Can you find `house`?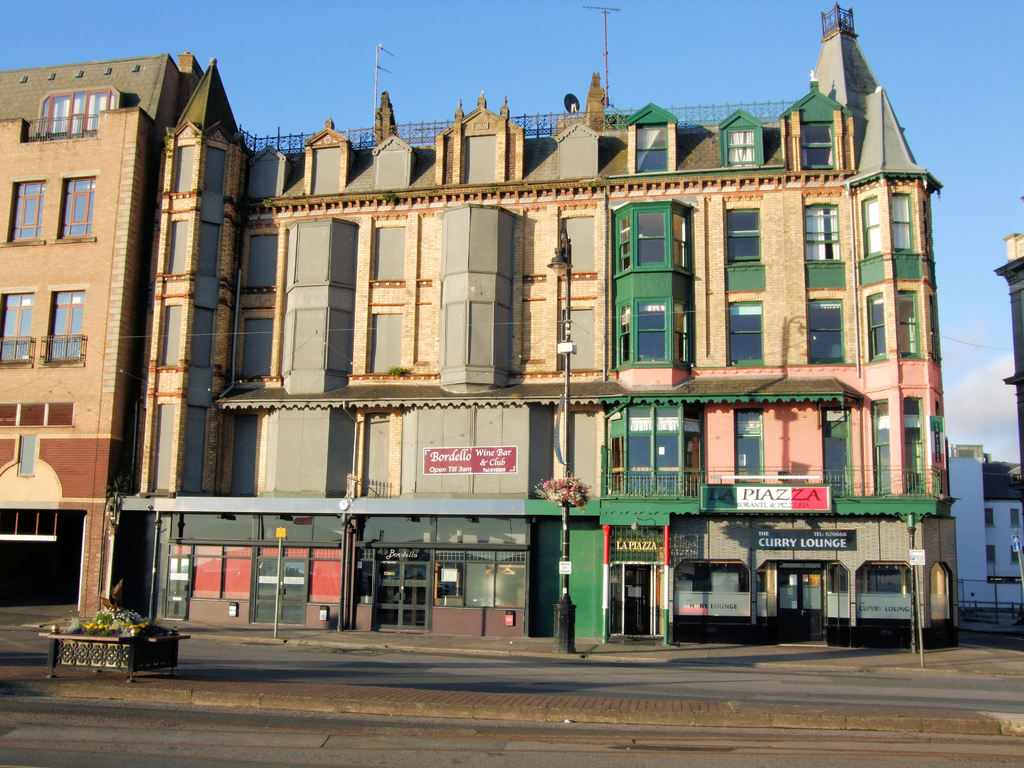
Yes, bounding box: box=[348, 117, 570, 633].
